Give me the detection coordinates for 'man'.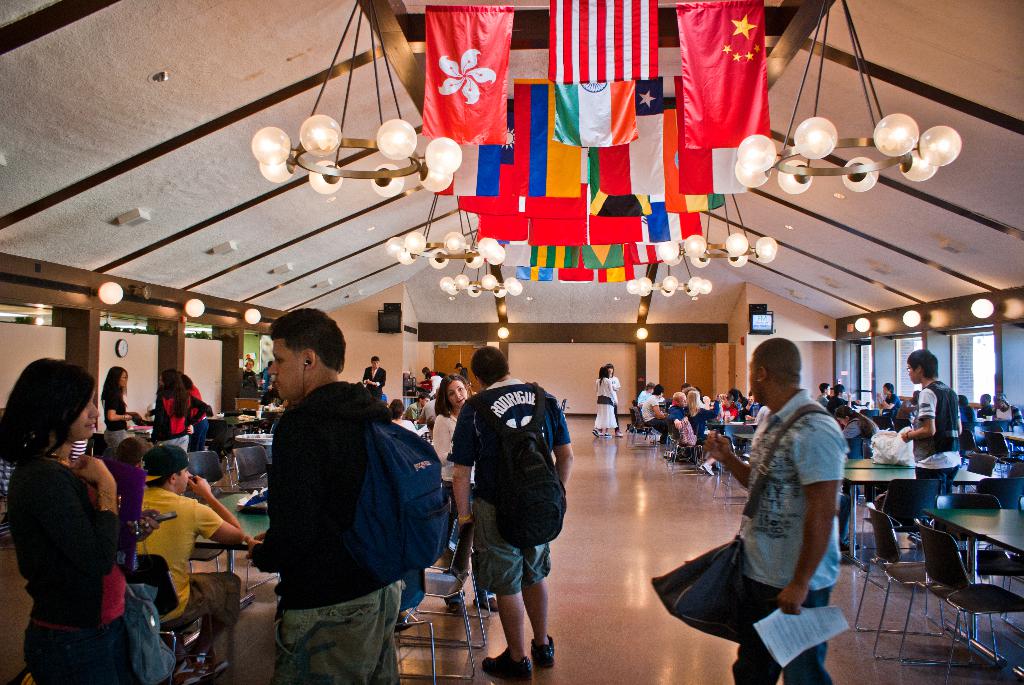
Rect(882, 383, 898, 411).
